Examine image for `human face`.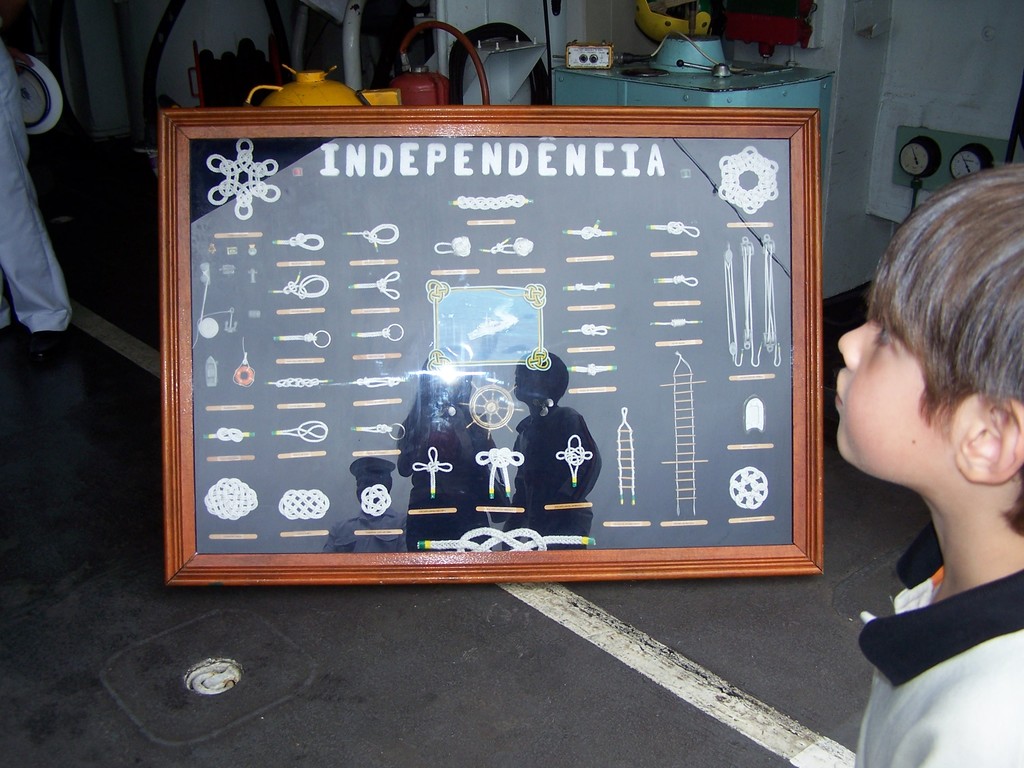
Examination result: (838, 316, 963, 471).
